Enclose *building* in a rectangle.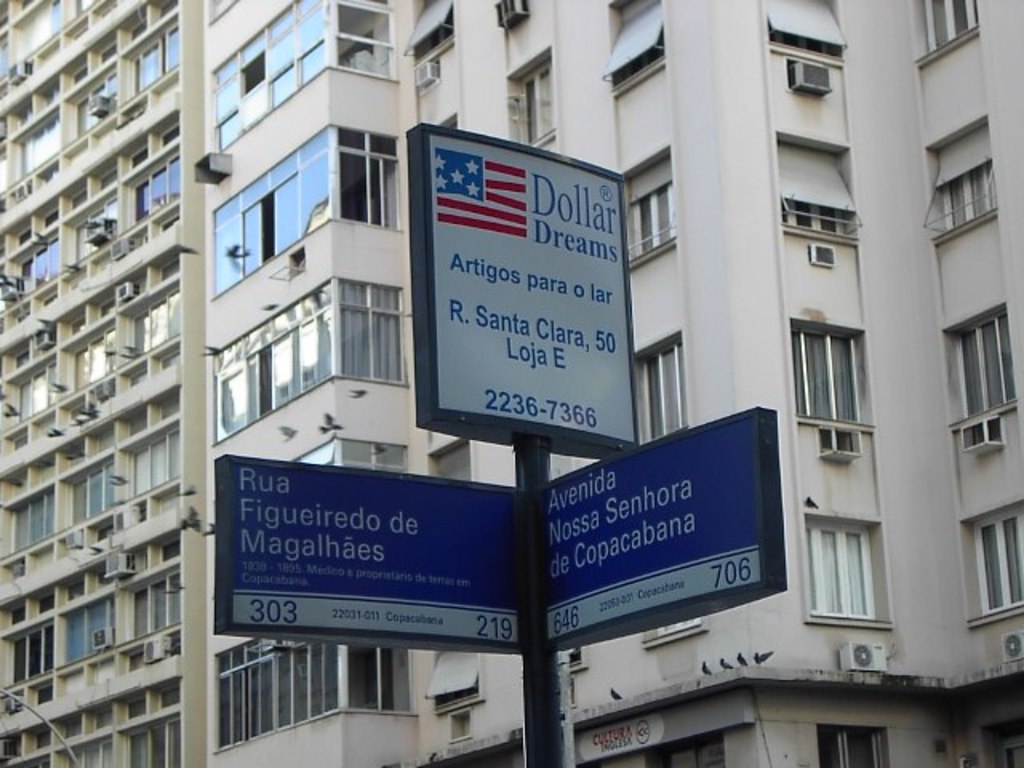
[x1=194, y1=0, x2=1022, y2=766].
